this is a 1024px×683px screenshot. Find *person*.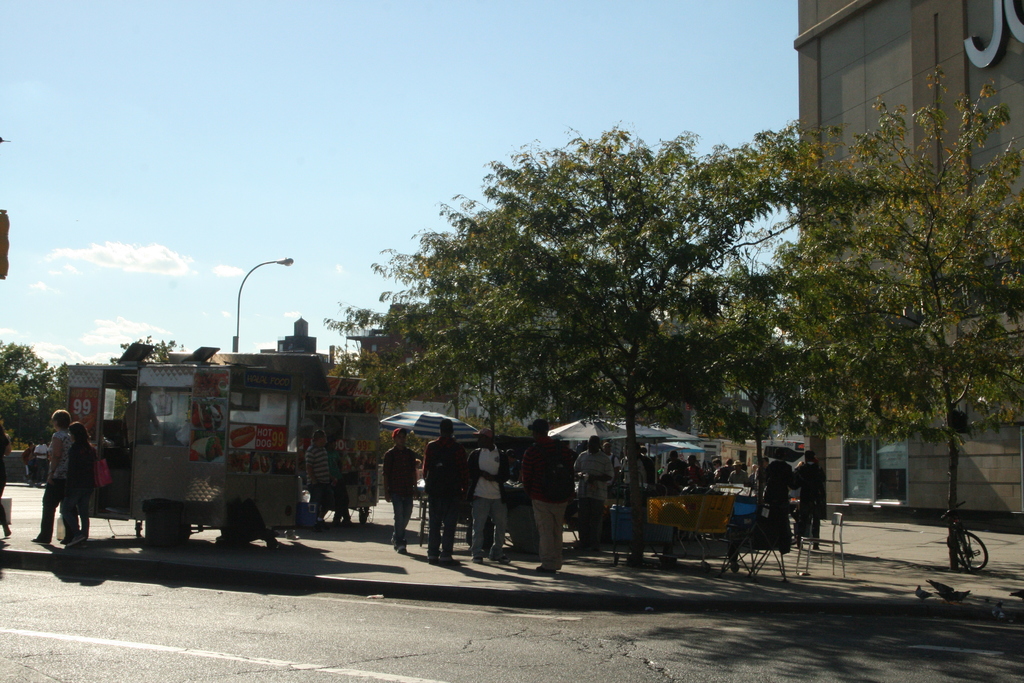
Bounding box: x1=0, y1=414, x2=13, y2=533.
